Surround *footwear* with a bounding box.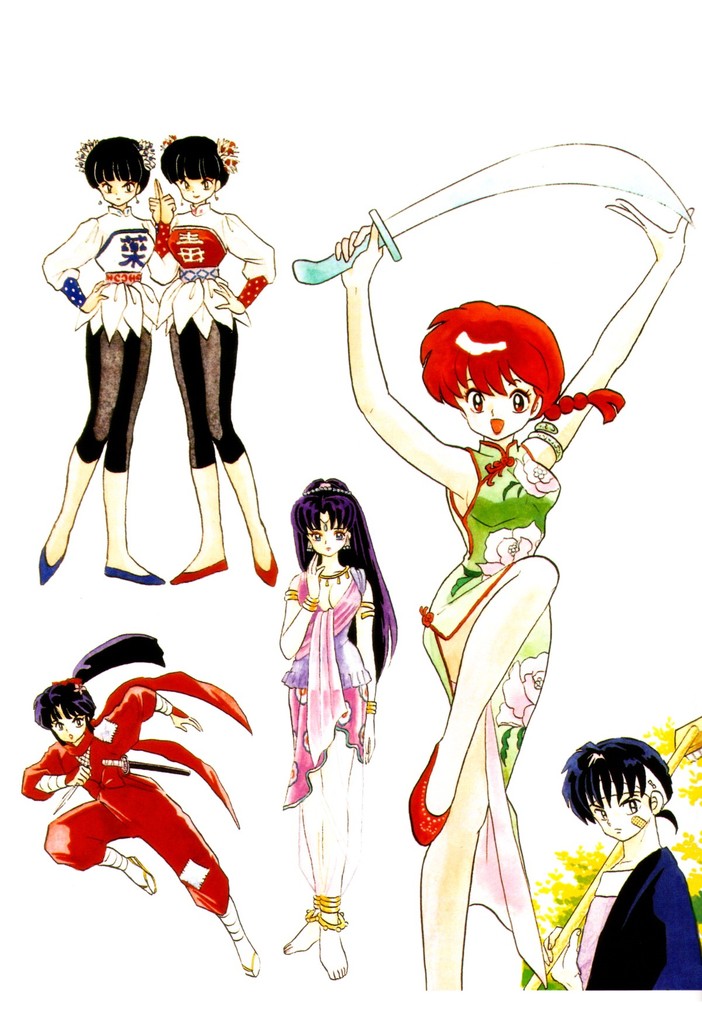
{"x1": 40, "y1": 543, "x2": 67, "y2": 588}.
